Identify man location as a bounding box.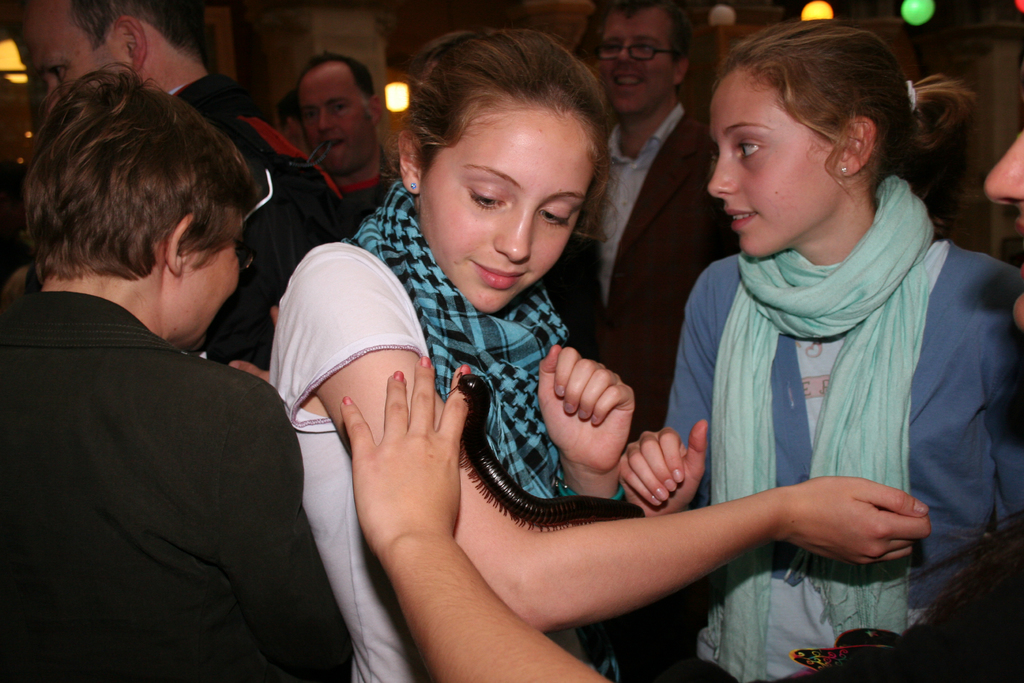
(584,0,751,463).
